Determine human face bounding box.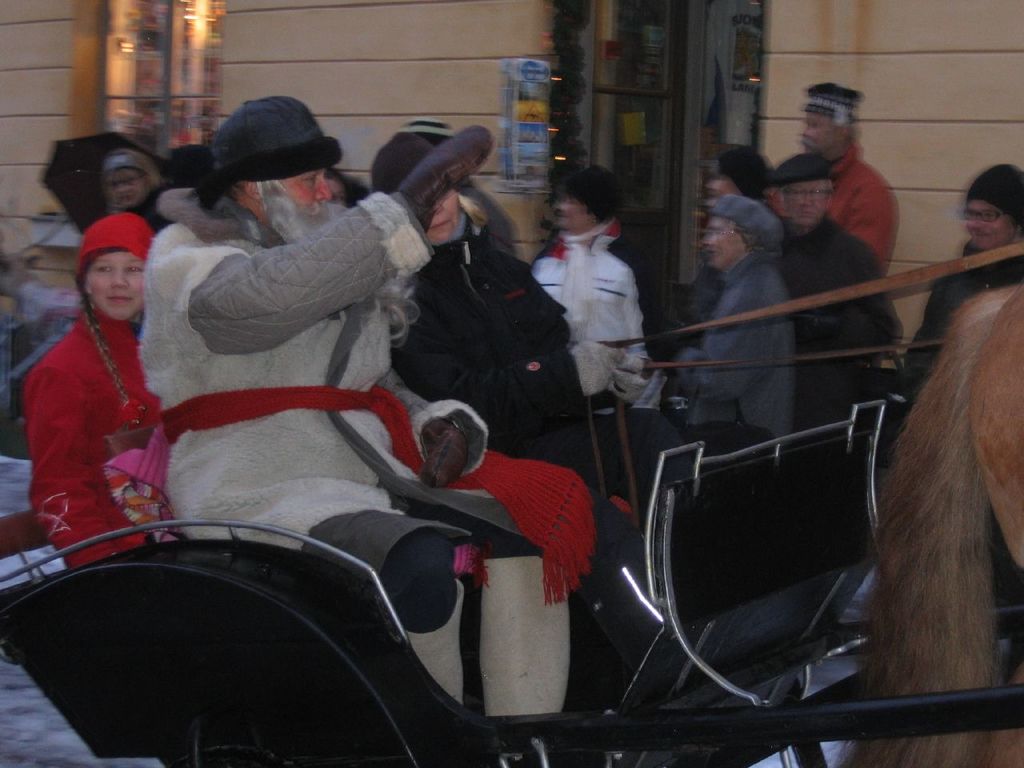
Determined: (x1=264, y1=154, x2=336, y2=230).
